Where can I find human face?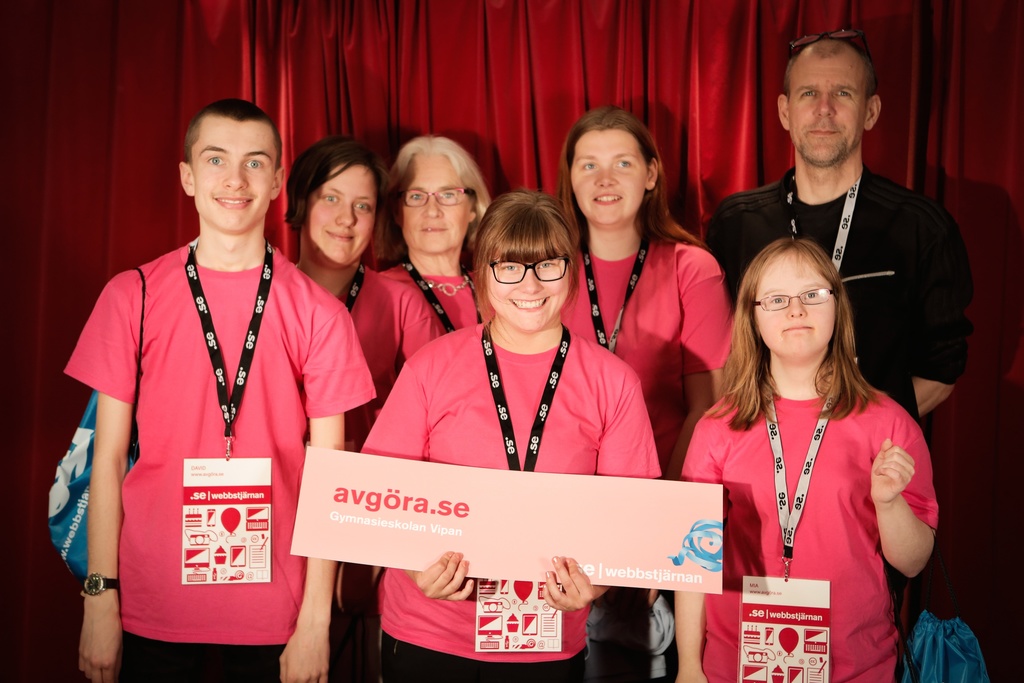
You can find it at box(305, 164, 376, 274).
